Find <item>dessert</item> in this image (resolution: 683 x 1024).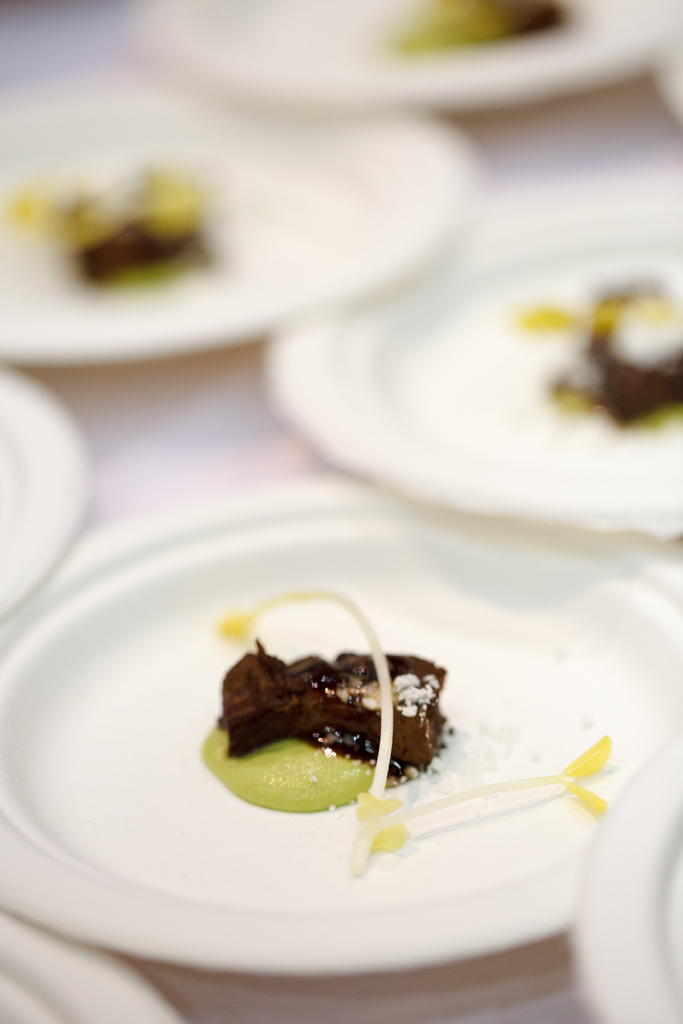
68, 204, 185, 287.
